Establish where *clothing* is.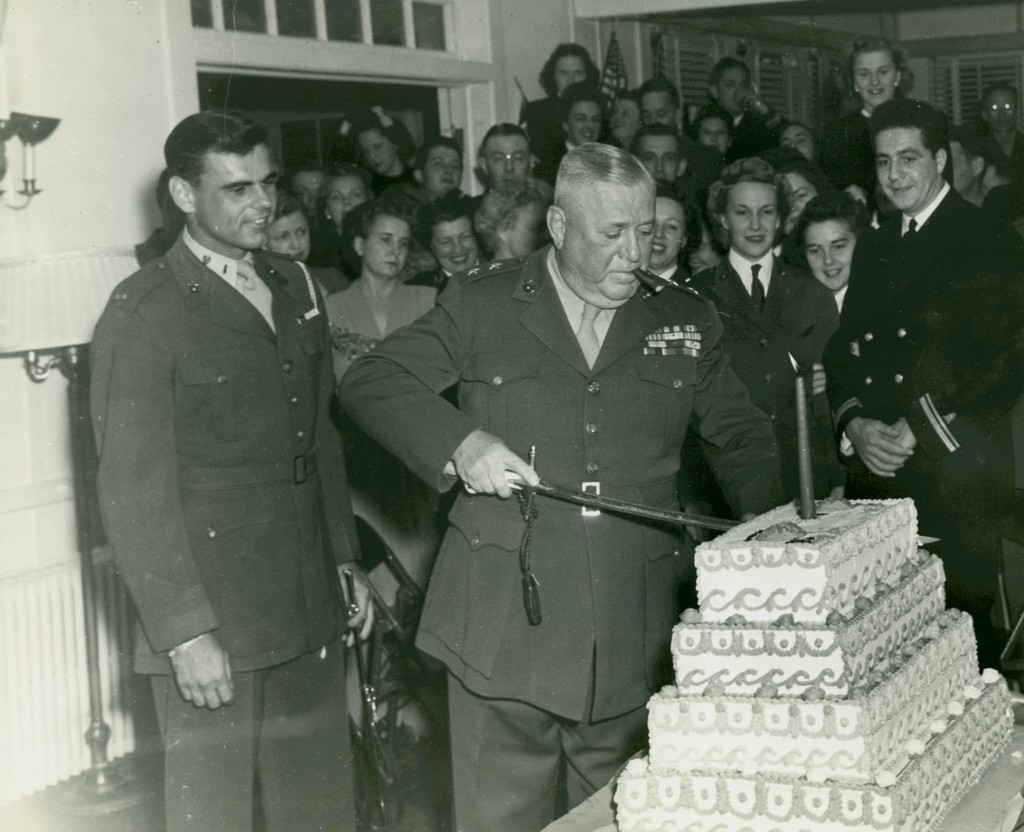
Established at (369, 208, 748, 782).
